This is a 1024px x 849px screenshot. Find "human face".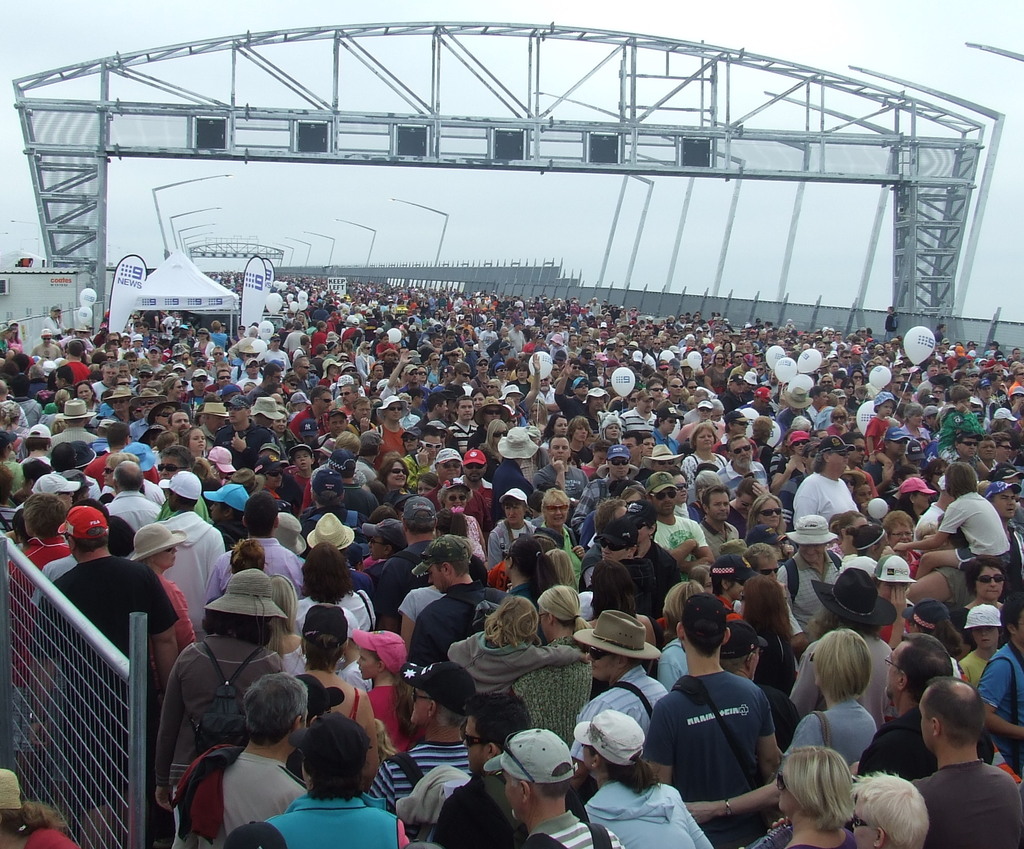
Bounding box: bbox=(243, 385, 253, 395).
